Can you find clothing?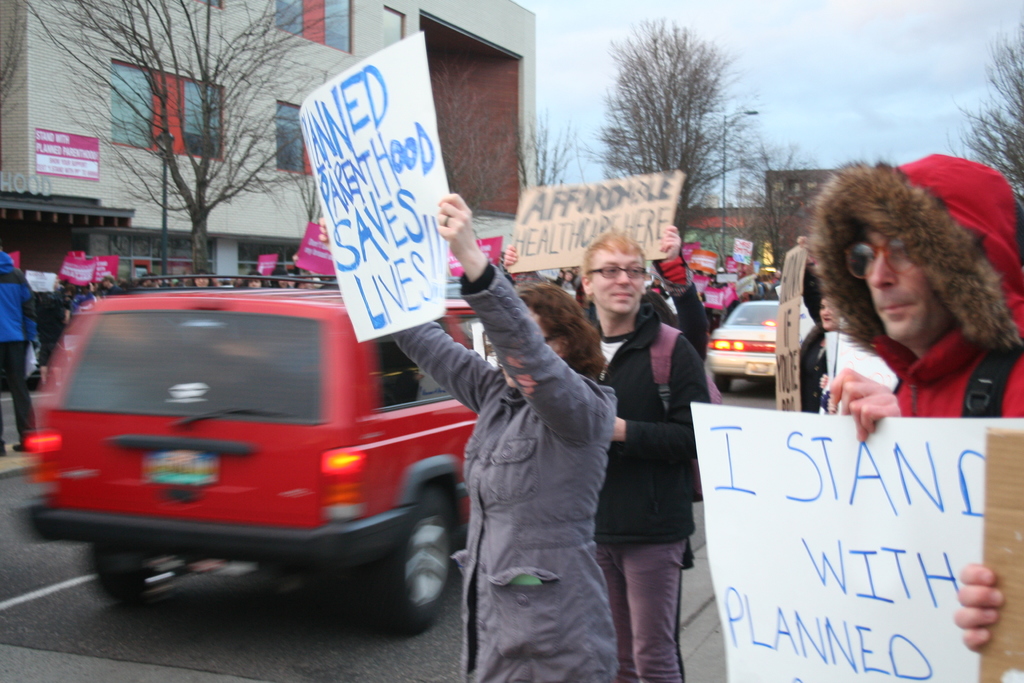
Yes, bounding box: box(803, 150, 1023, 424).
